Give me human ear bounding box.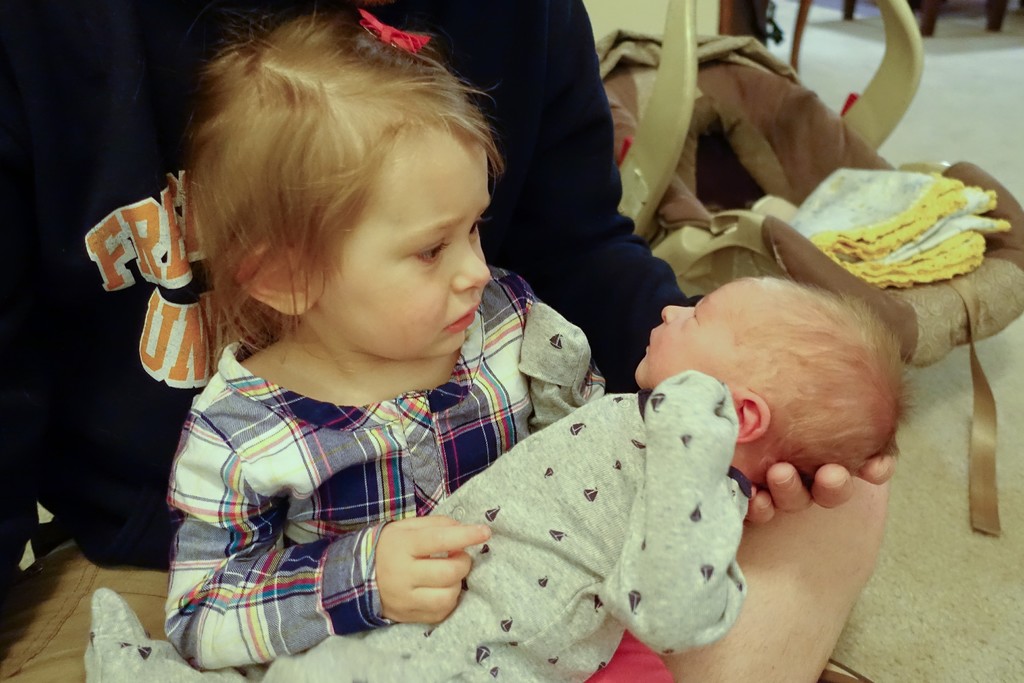
[732,394,767,444].
